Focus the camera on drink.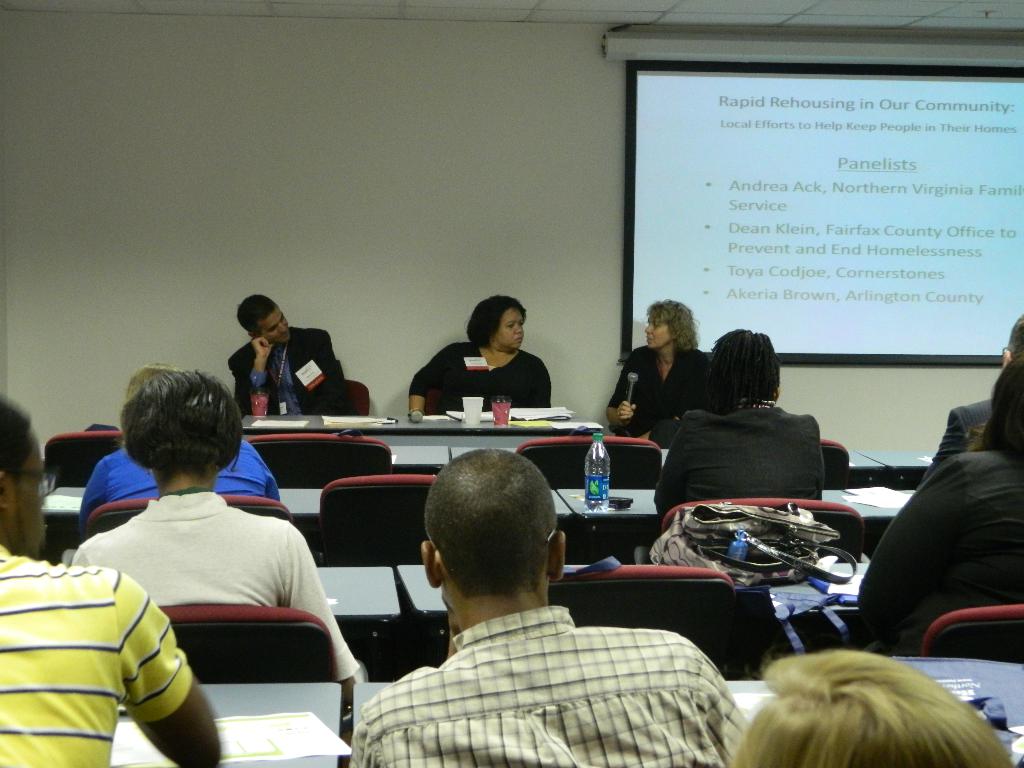
Focus region: x1=248, y1=392, x2=271, y2=419.
